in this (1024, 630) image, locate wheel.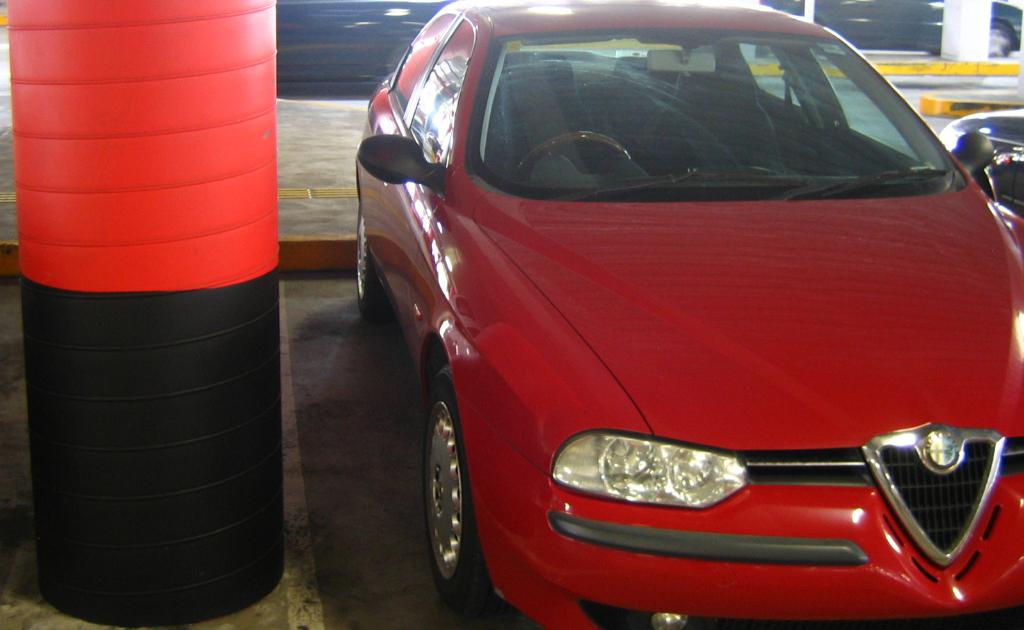
Bounding box: l=408, t=367, r=485, b=602.
